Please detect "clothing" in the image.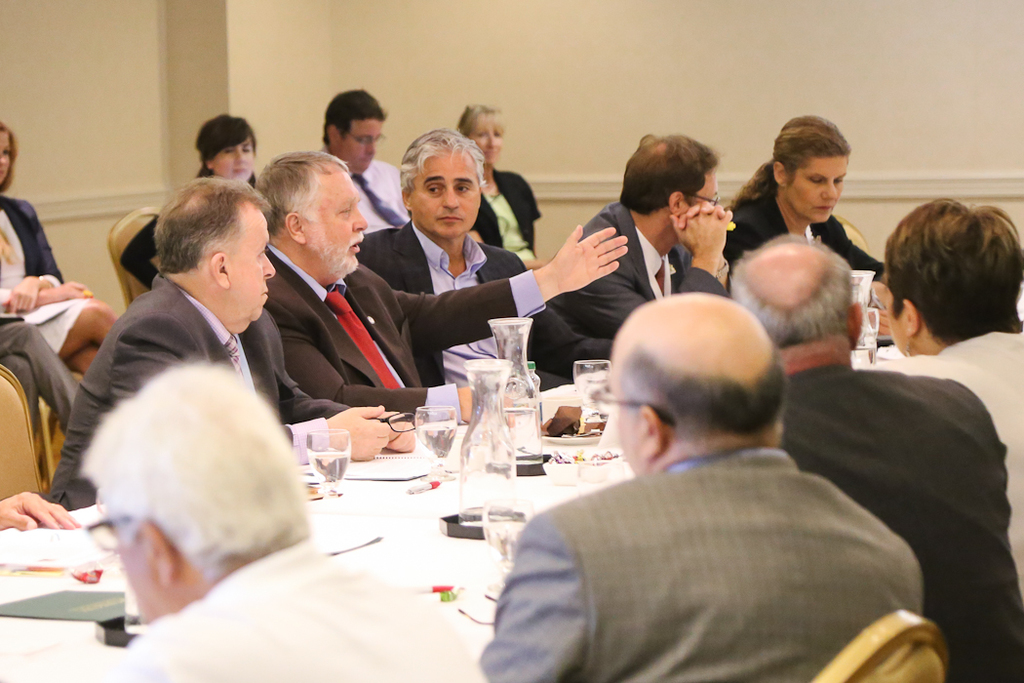
492/371/951/682.
